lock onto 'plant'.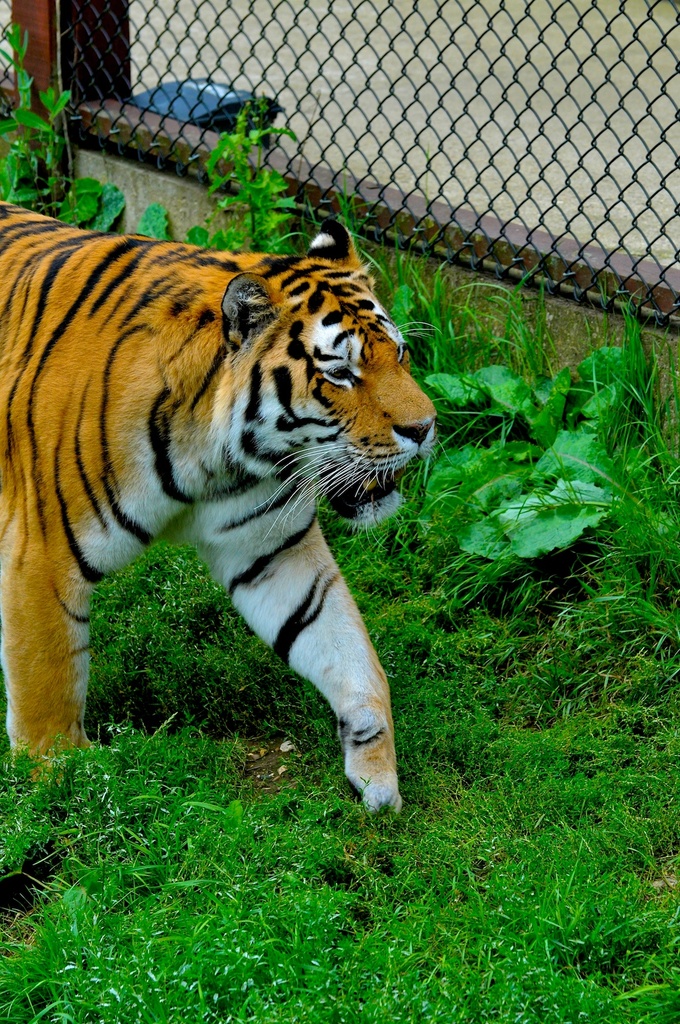
Locked: [52, 161, 123, 243].
